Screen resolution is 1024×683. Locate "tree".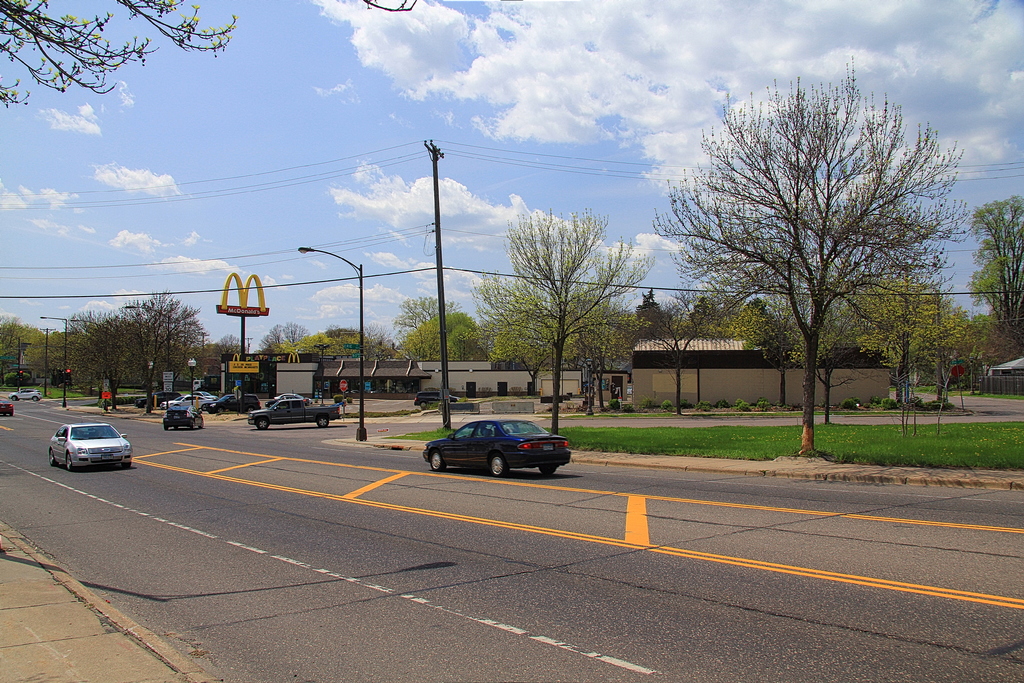
region(0, 316, 56, 384).
